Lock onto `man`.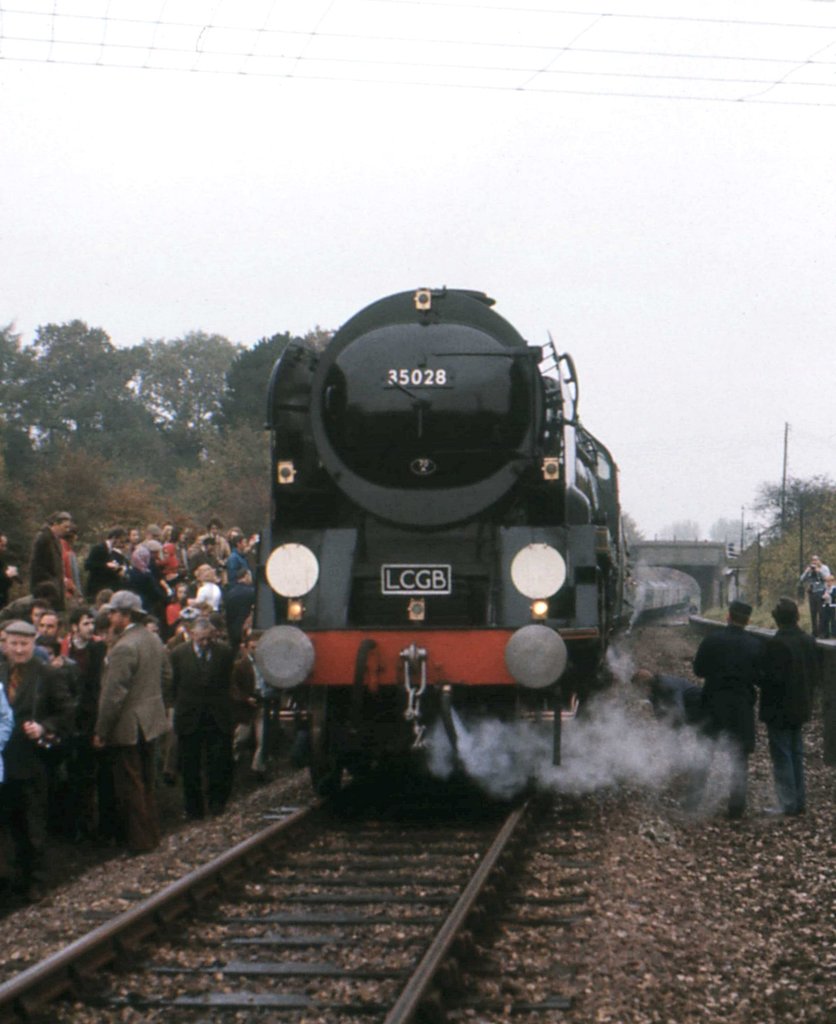
Locked: detection(808, 556, 830, 580).
